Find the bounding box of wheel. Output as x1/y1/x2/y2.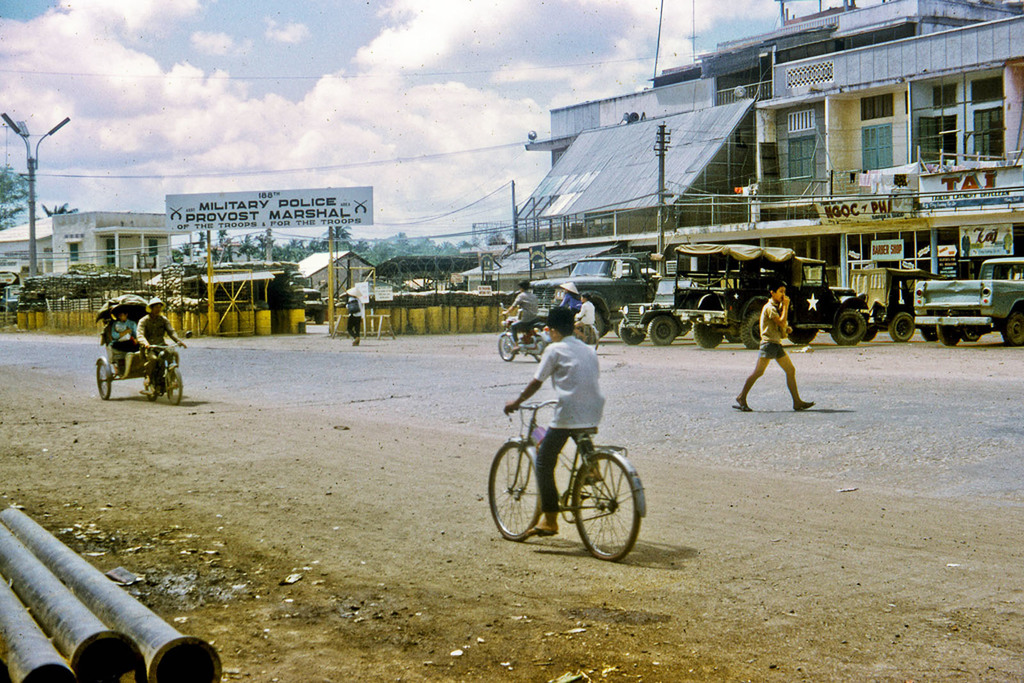
740/312/764/349.
